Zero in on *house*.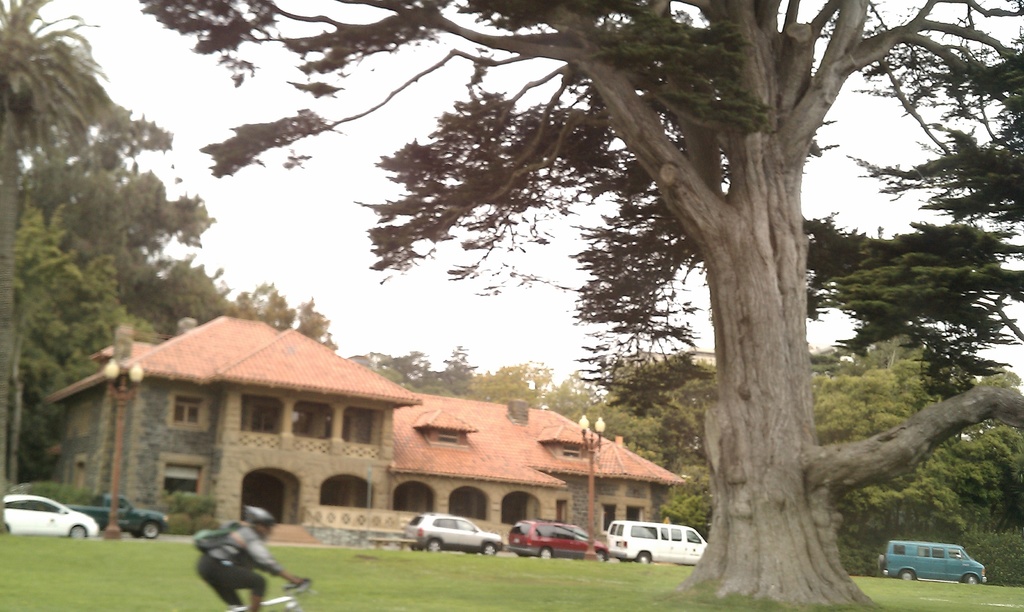
Zeroed in: 42, 310, 689, 545.
